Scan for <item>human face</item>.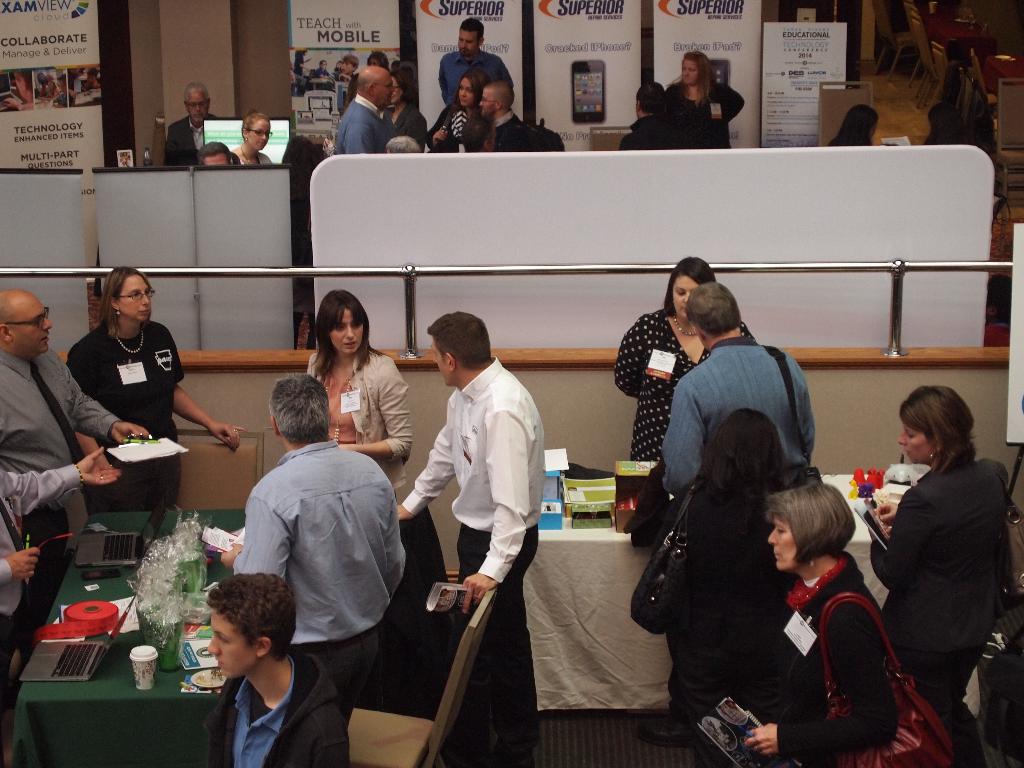
Scan result: detection(378, 74, 388, 104).
